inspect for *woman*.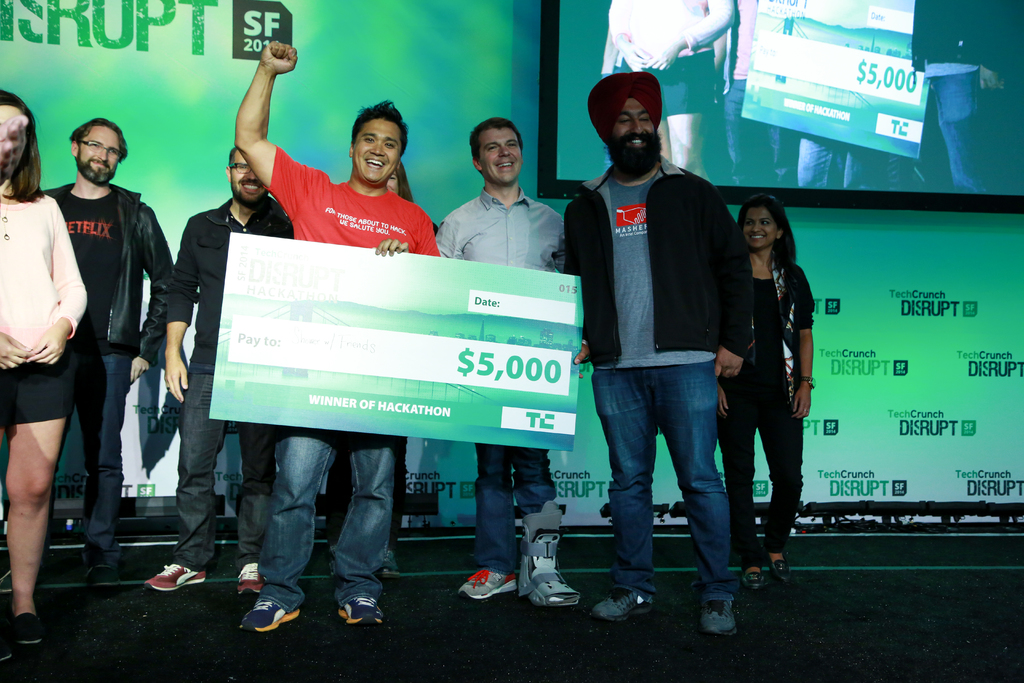
Inspection: crop(703, 160, 821, 622).
